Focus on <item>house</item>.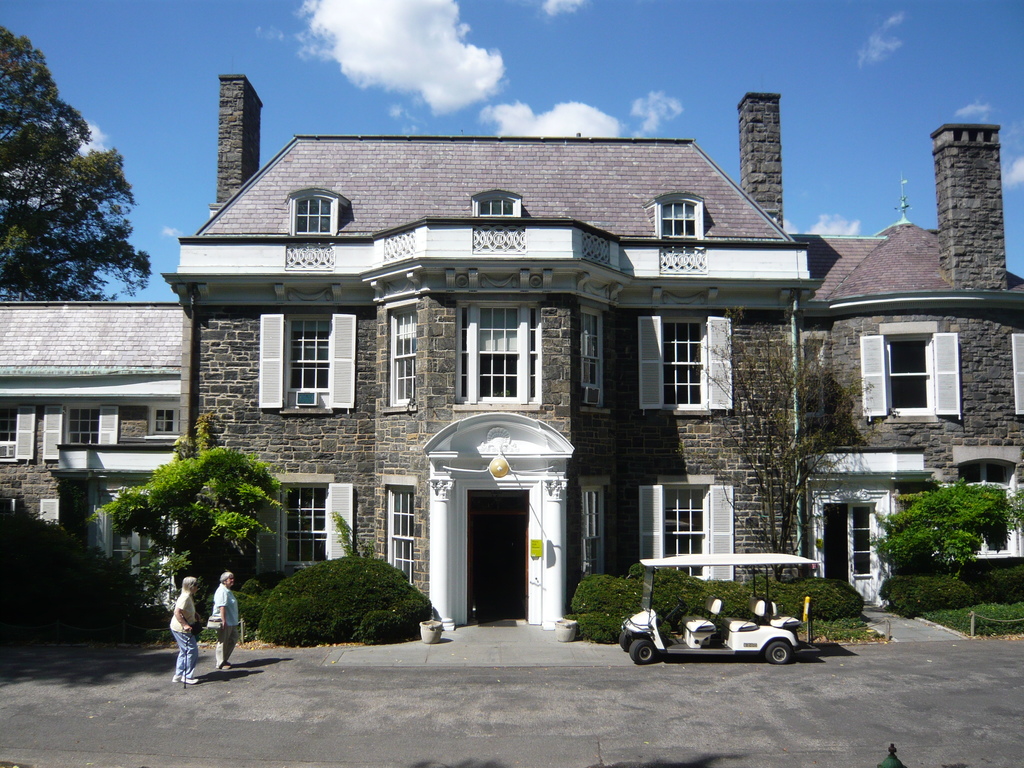
Focused at bbox(160, 74, 813, 631).
